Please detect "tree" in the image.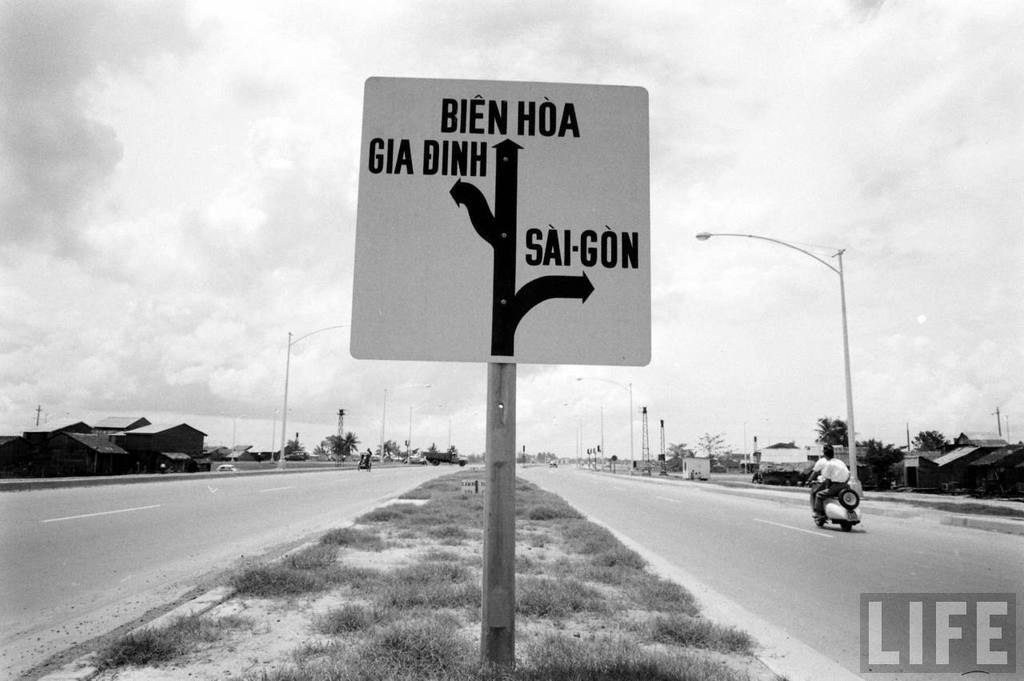
367,437,412,465.
